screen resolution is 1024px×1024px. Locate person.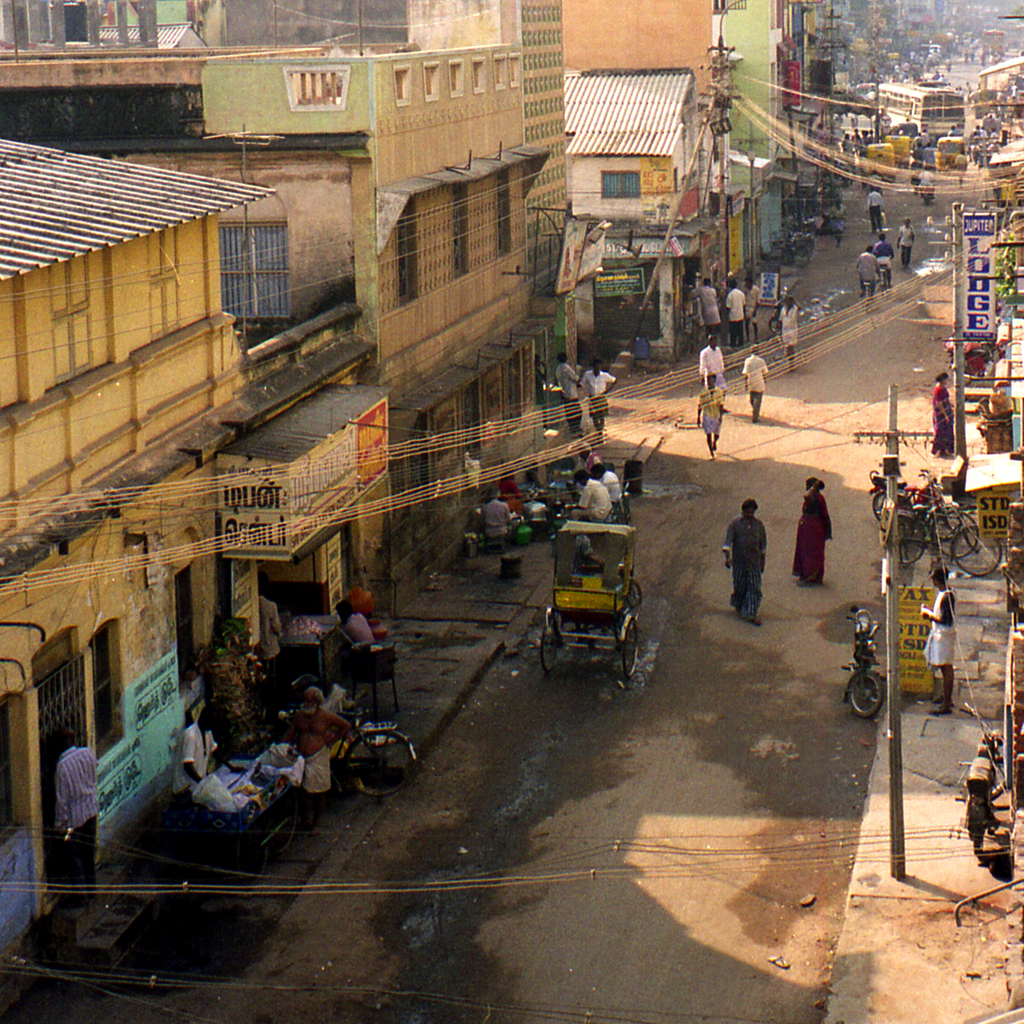
{"x1": 893, "y1": 219, "x2": 927, "y2": 264}.
